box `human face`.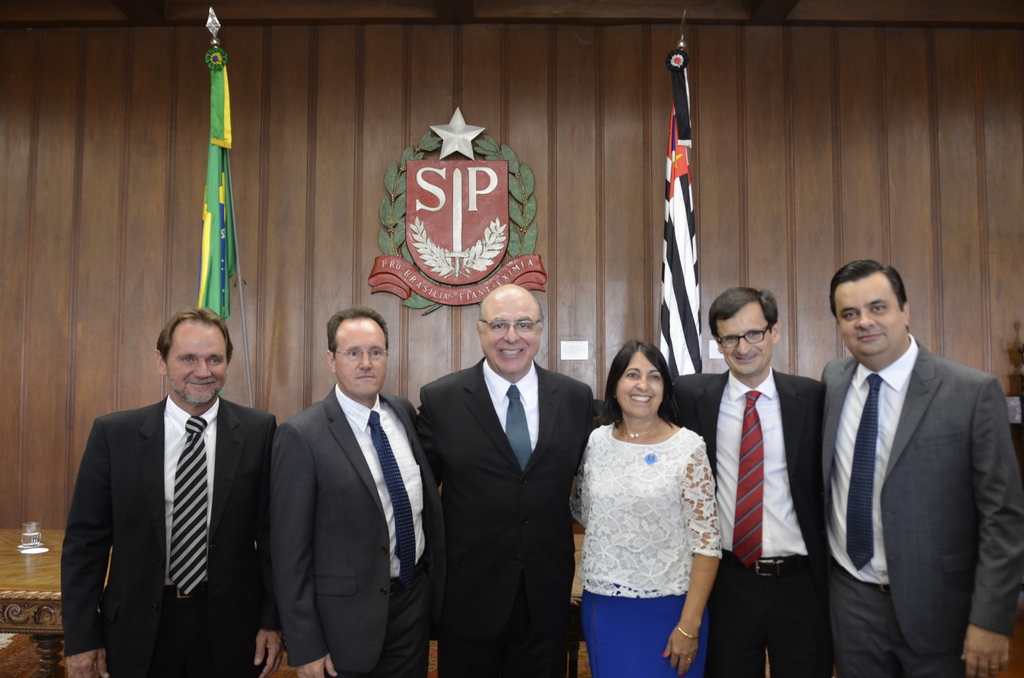
481:292:540:375.
